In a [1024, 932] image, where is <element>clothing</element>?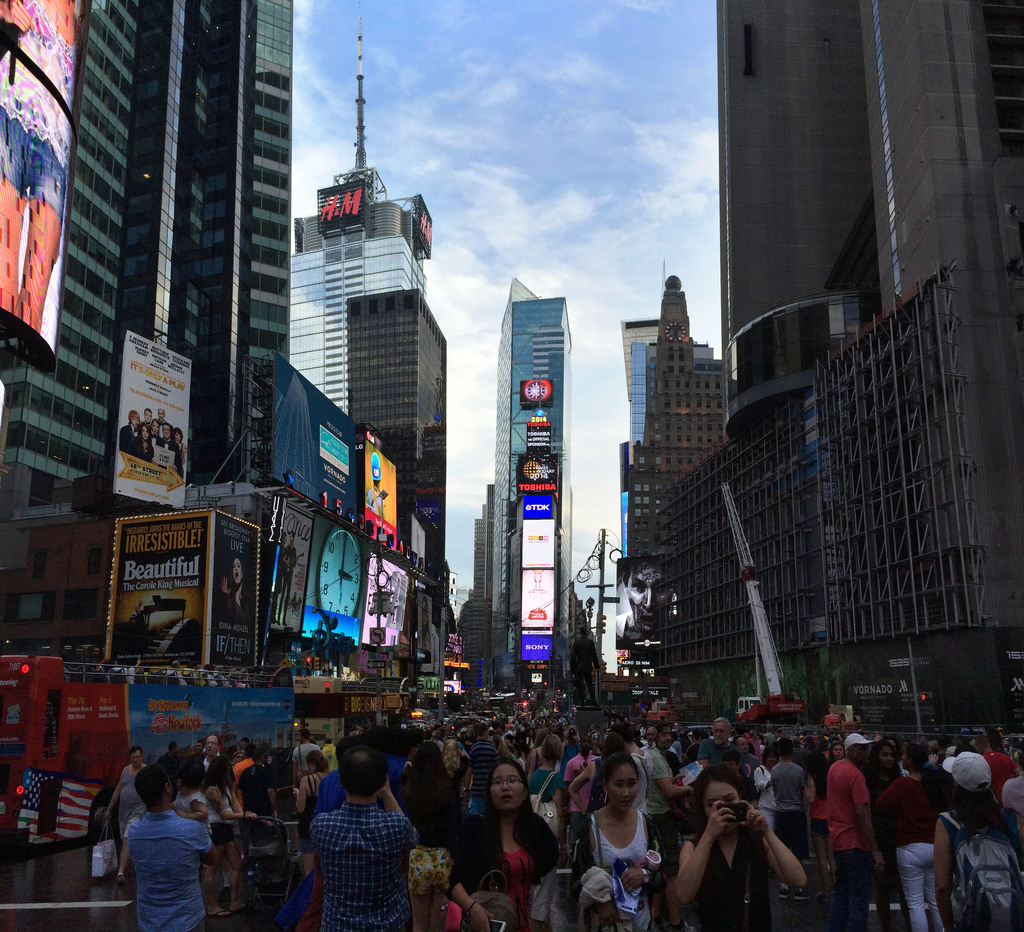
{"x1": 771, "y1": 755, "x2": 809, "y2": 848}.
